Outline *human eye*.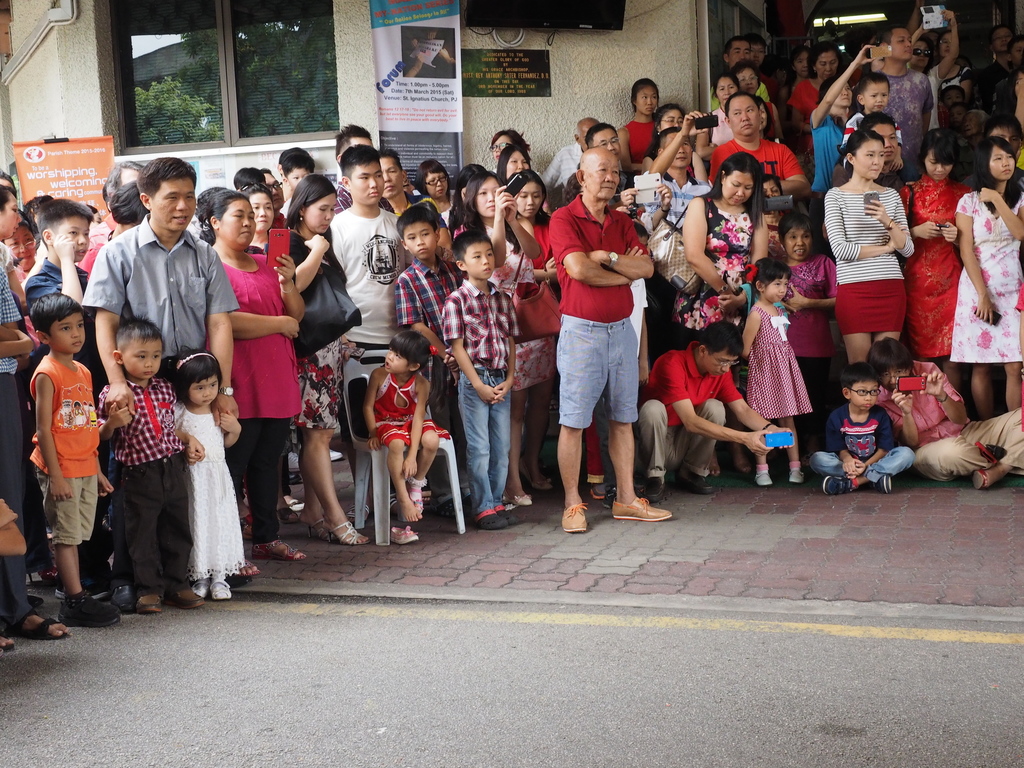
Outline: [275,184,282,189].
